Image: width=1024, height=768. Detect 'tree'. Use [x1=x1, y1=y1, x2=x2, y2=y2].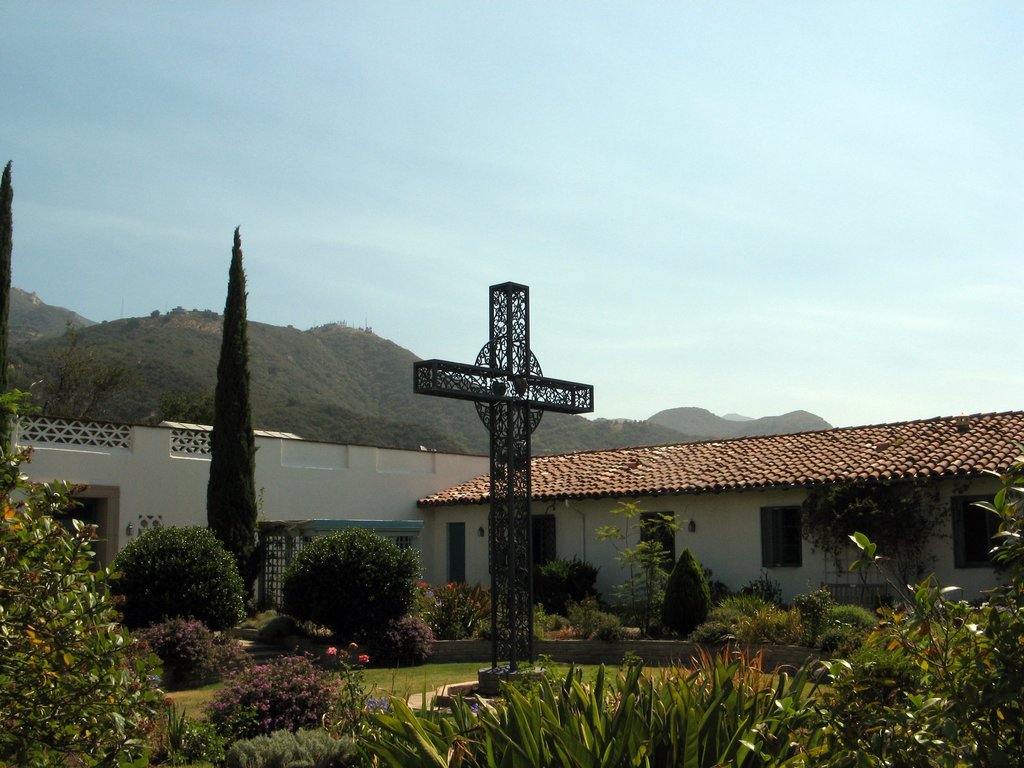
[x1=803, y1=468, x2=976, y2=602].
